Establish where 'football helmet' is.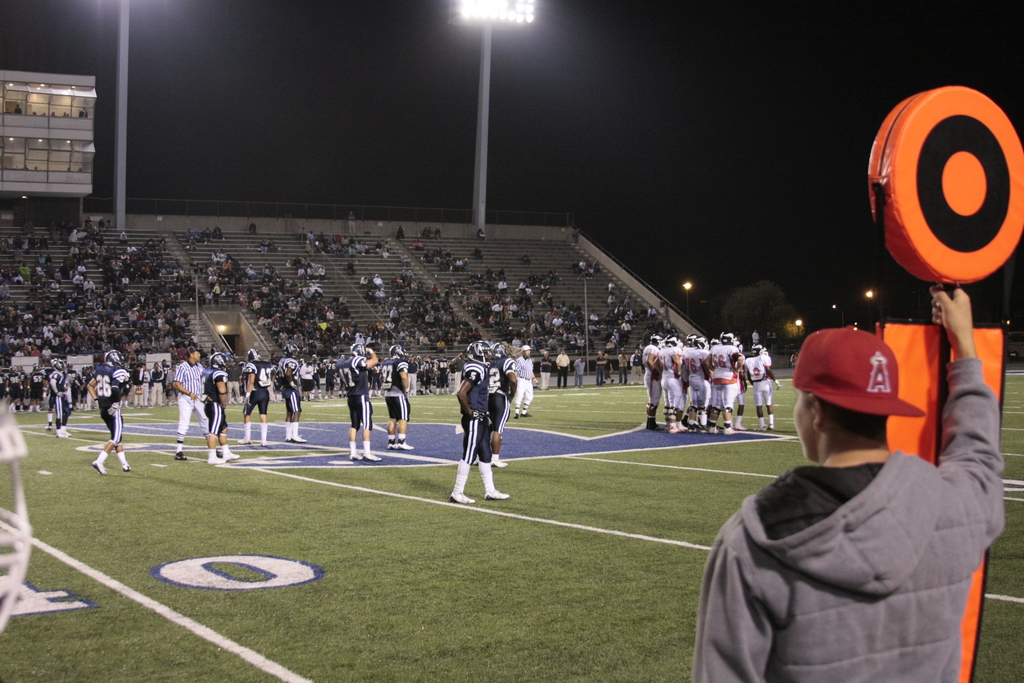
Established at left=280, top=343, right=303, bottom=358.
